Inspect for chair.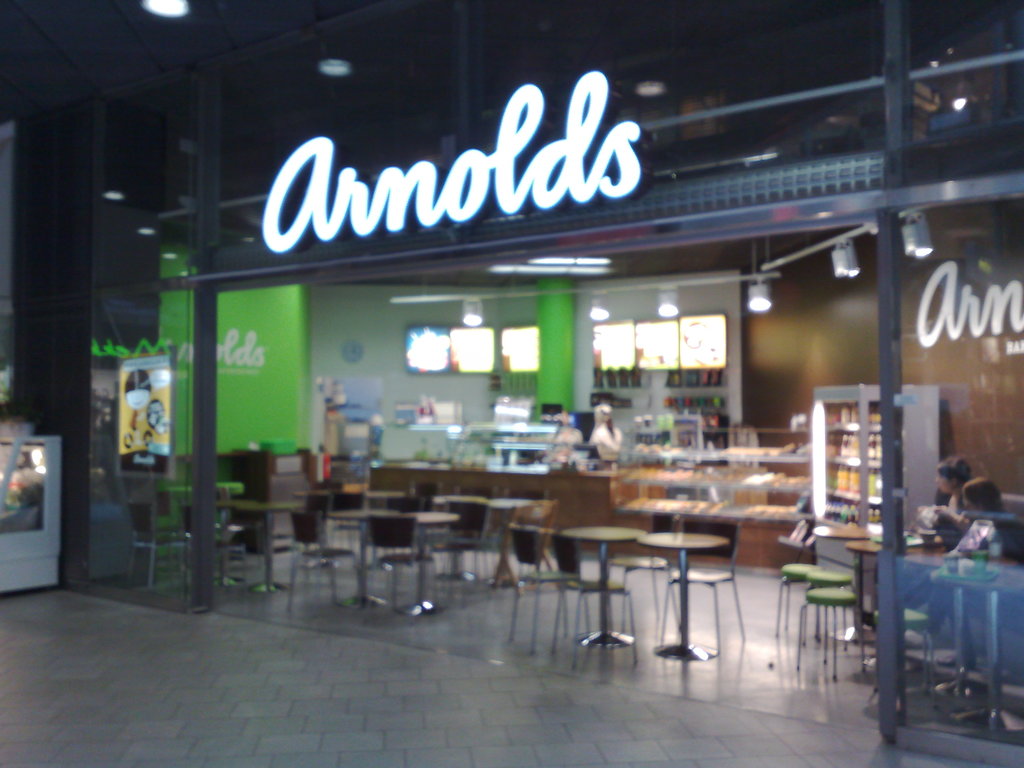
Inspection: {"left": 614, "top": 512, "right": 684, "bottom": 648}.
